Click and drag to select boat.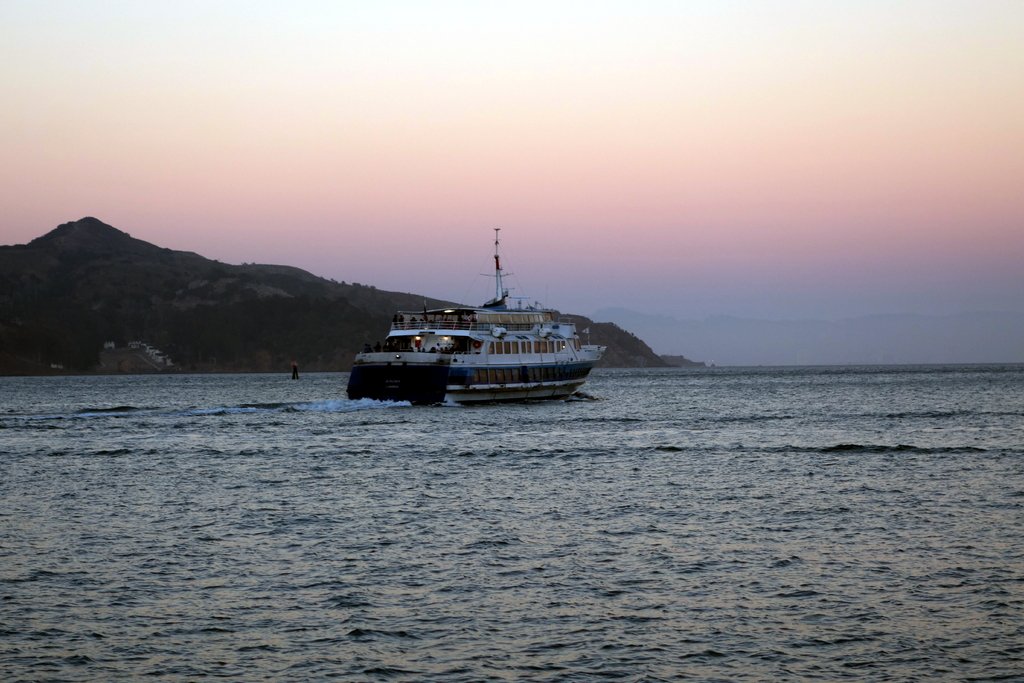
Selection: region(347, 239, 625, 404).
